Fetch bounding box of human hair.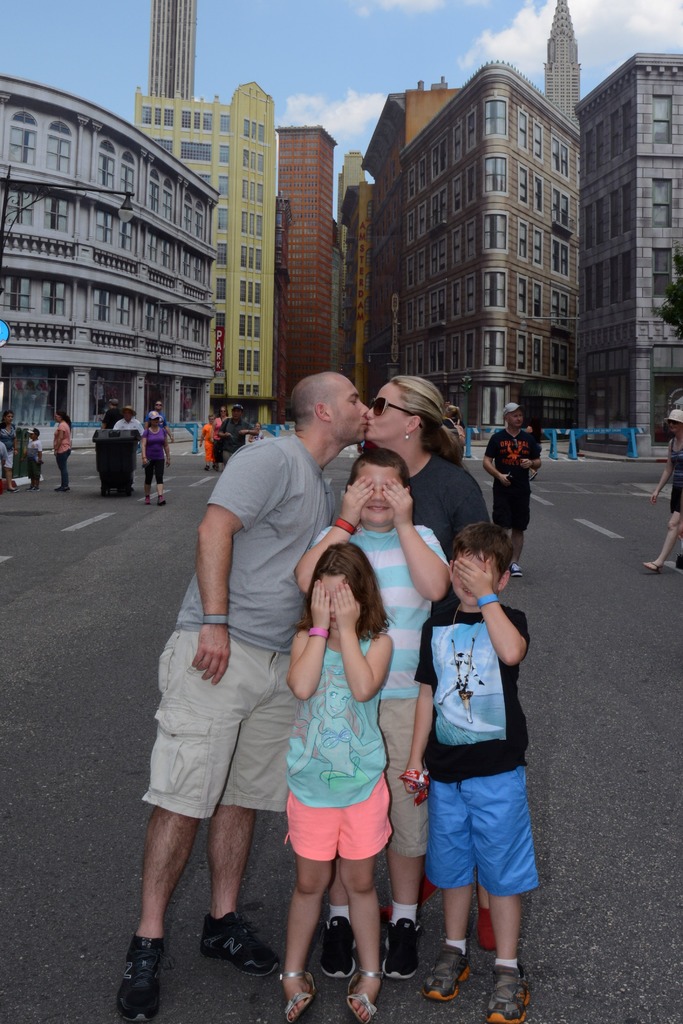
Bbox: [x1=54, y1=412, x2=72, y2=428].
